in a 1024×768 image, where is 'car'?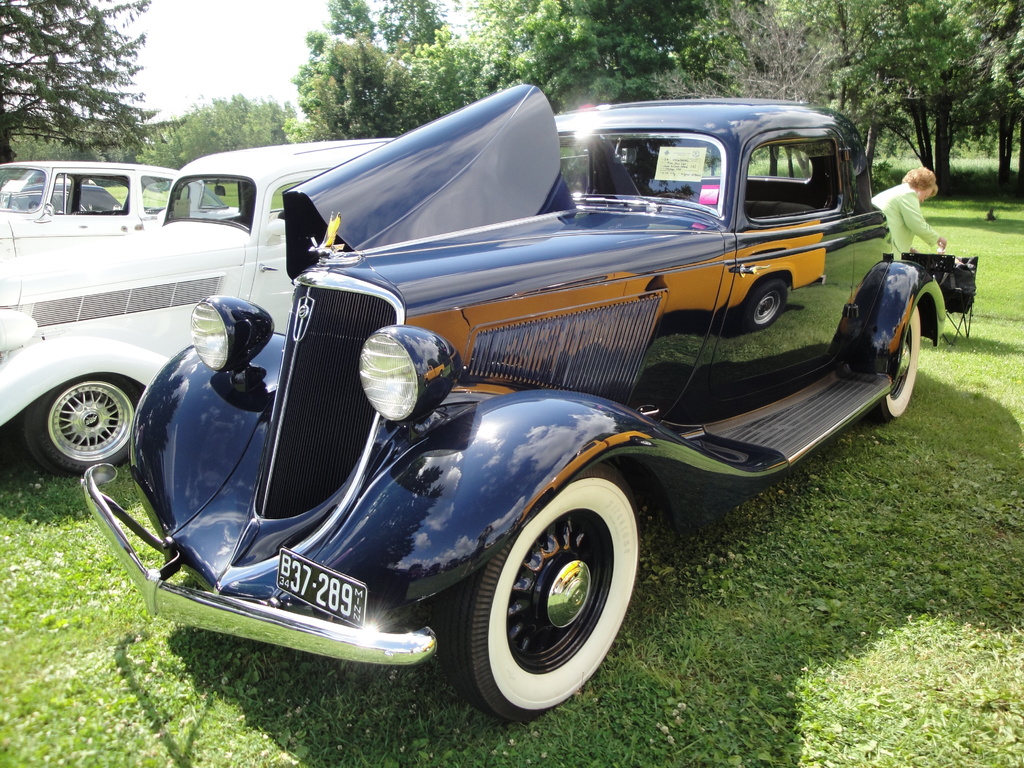
0,159,244,246.
